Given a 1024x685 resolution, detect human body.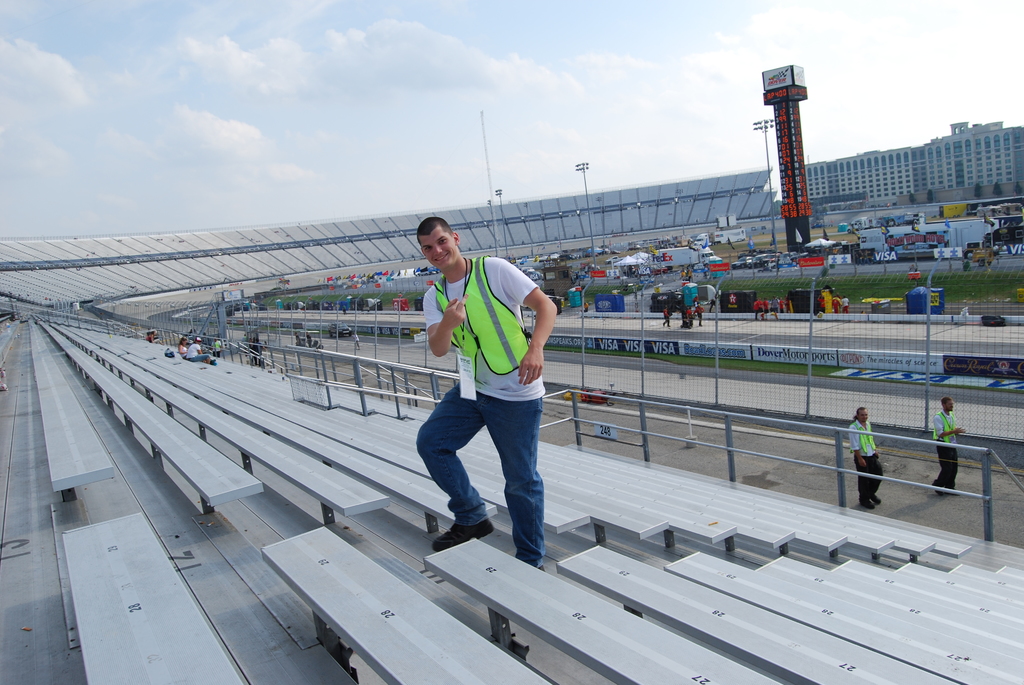
box(399, 238, 568, 560).
